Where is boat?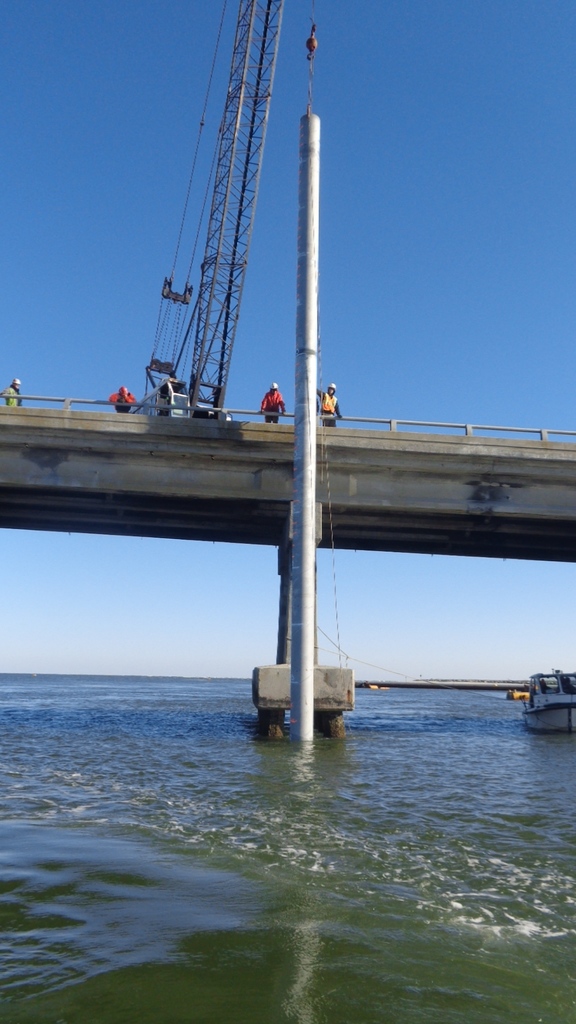
box(519, 667, 575, 735).
